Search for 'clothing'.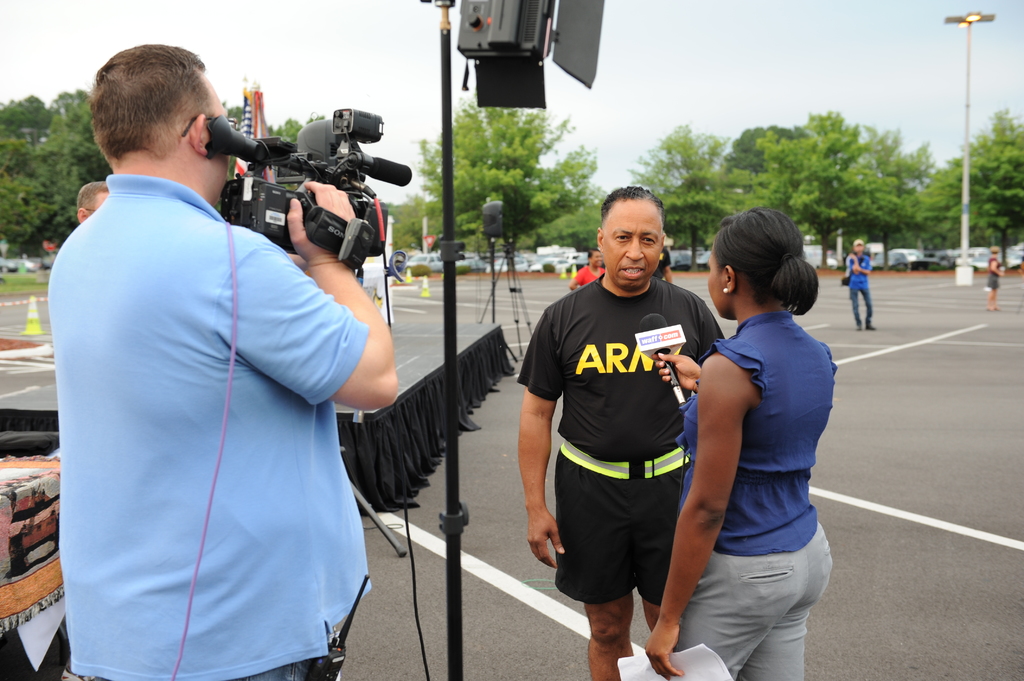
Found at <bbox>845, 251, 880, 315</bbox>.
